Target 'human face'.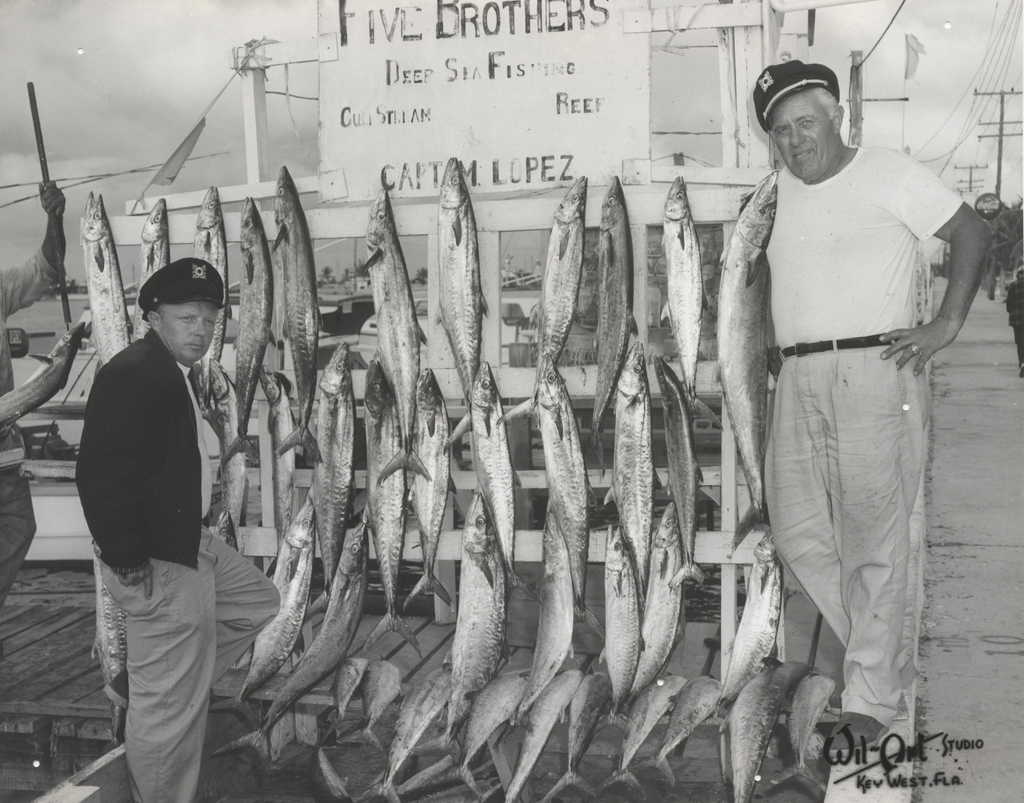
Target region: x1=768, y1=92, x2=836, y2=183.
